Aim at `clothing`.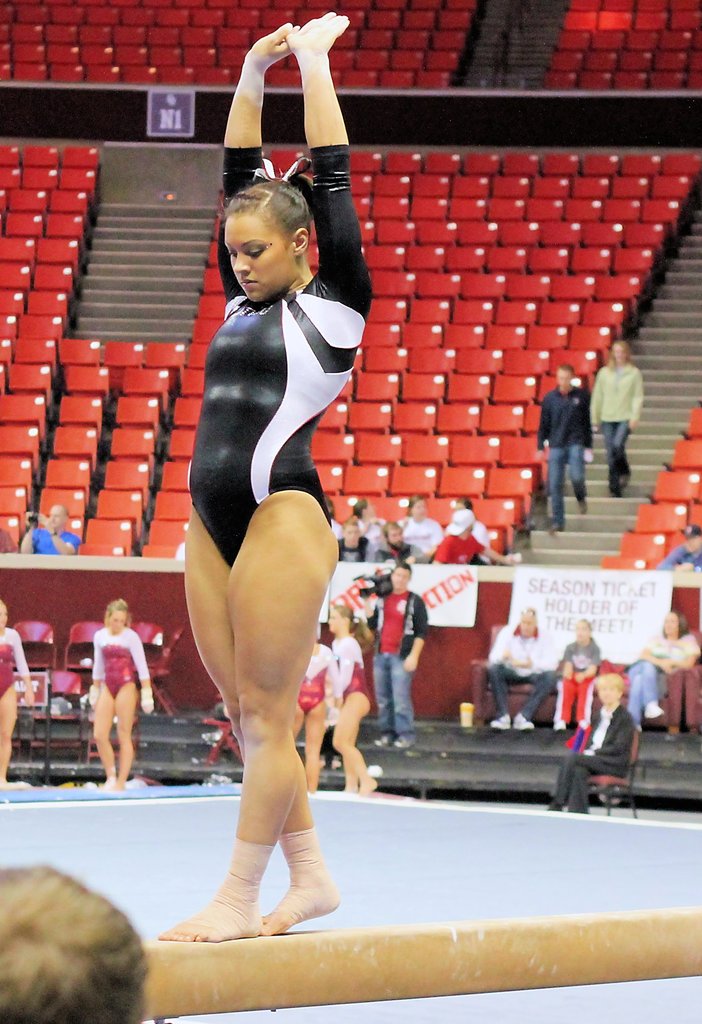
Aimed at 400 519 450 561.
